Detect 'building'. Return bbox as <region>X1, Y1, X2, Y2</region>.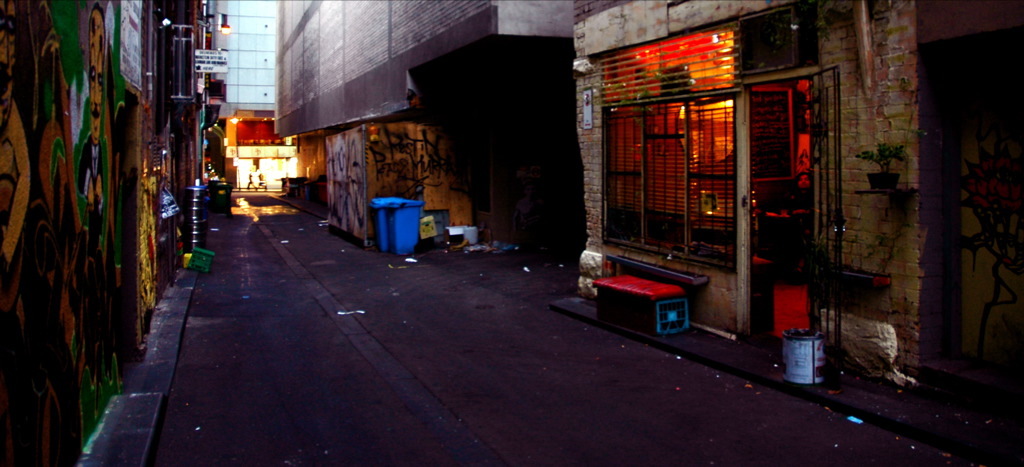
<region>214, 0, 280, 196</region>.
